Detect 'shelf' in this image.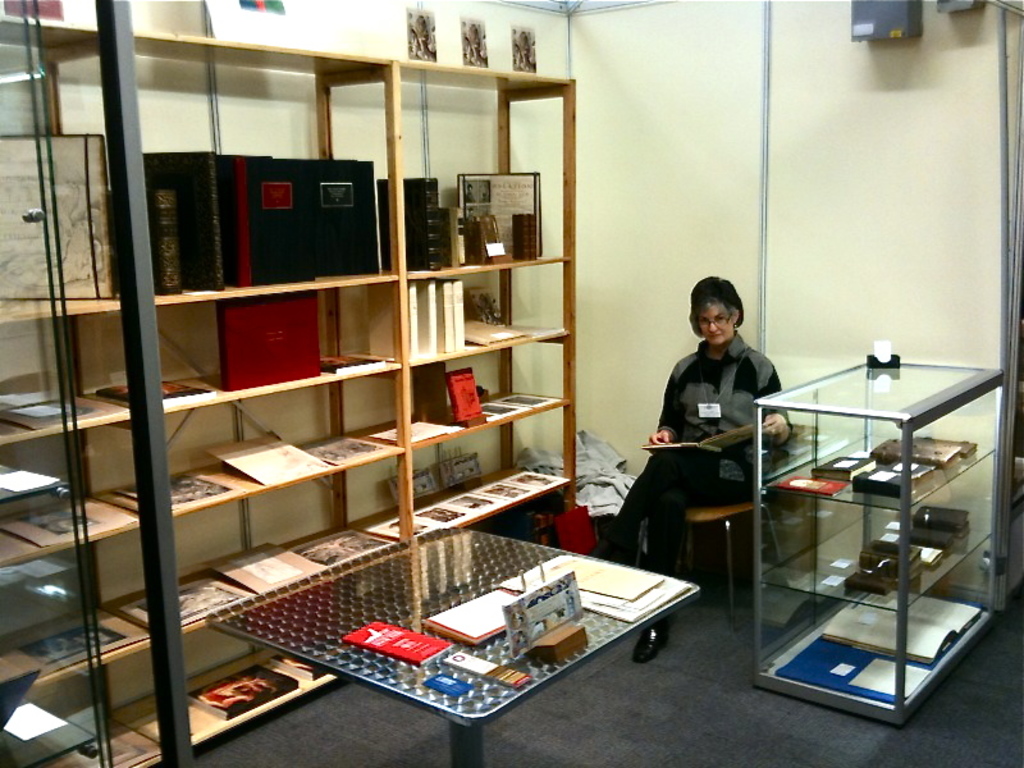
Detection: select_region(96, 445, 408, 623).
